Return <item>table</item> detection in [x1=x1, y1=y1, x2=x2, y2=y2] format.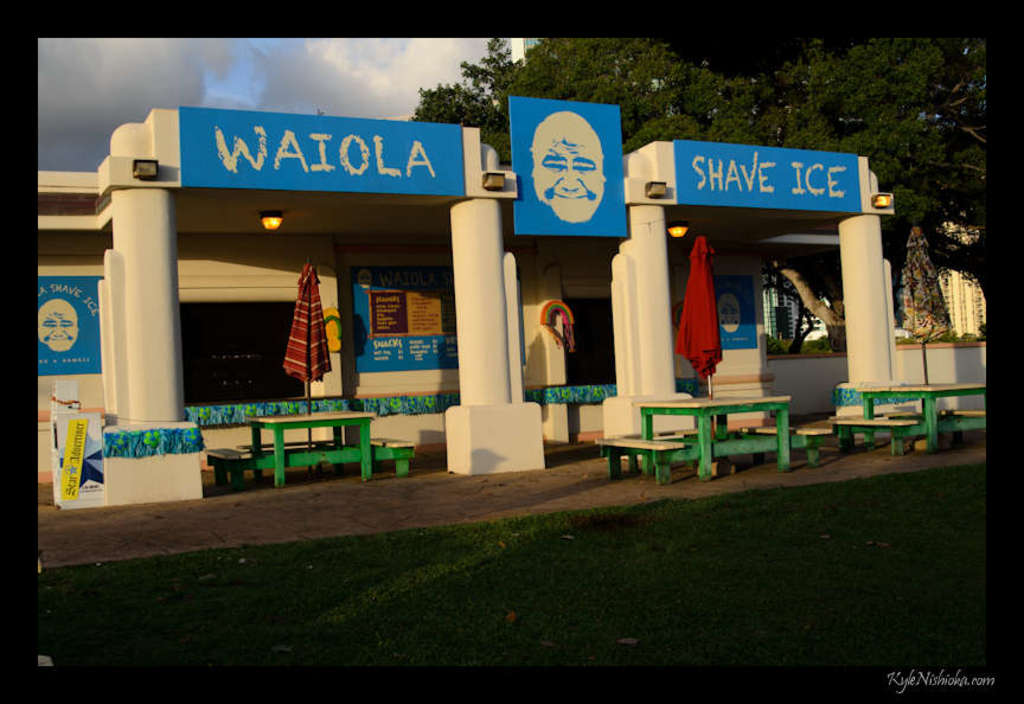
[x1=251, y1=411, x2=372, y2=482].
